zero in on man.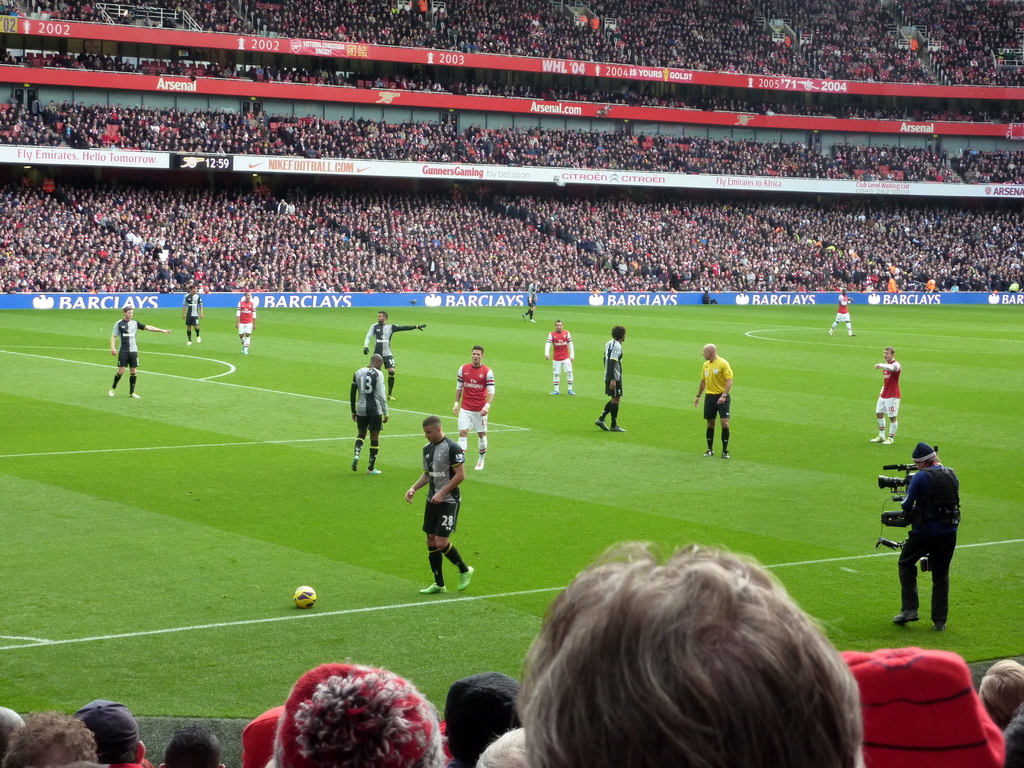
Zeroed in: {"left": 106, "top": 301, "right": 174, "bottom": 397}.
